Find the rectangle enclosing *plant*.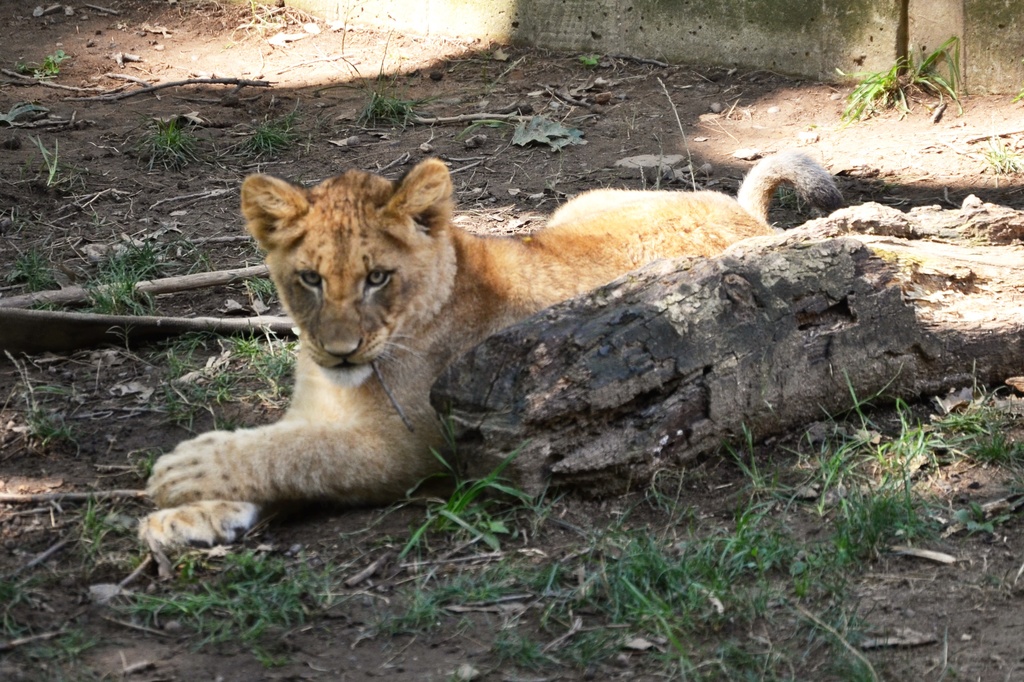
76, 210, 218, 319.
